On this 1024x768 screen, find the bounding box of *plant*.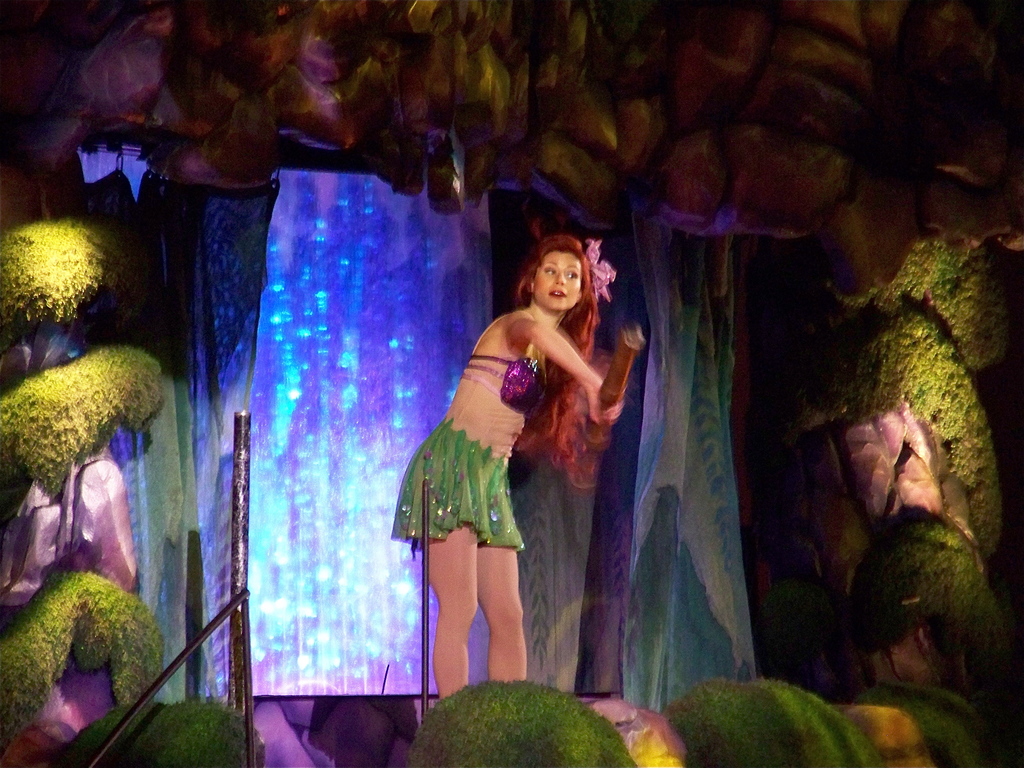
Bounding box: bbox(50, 668, 287, 767).
